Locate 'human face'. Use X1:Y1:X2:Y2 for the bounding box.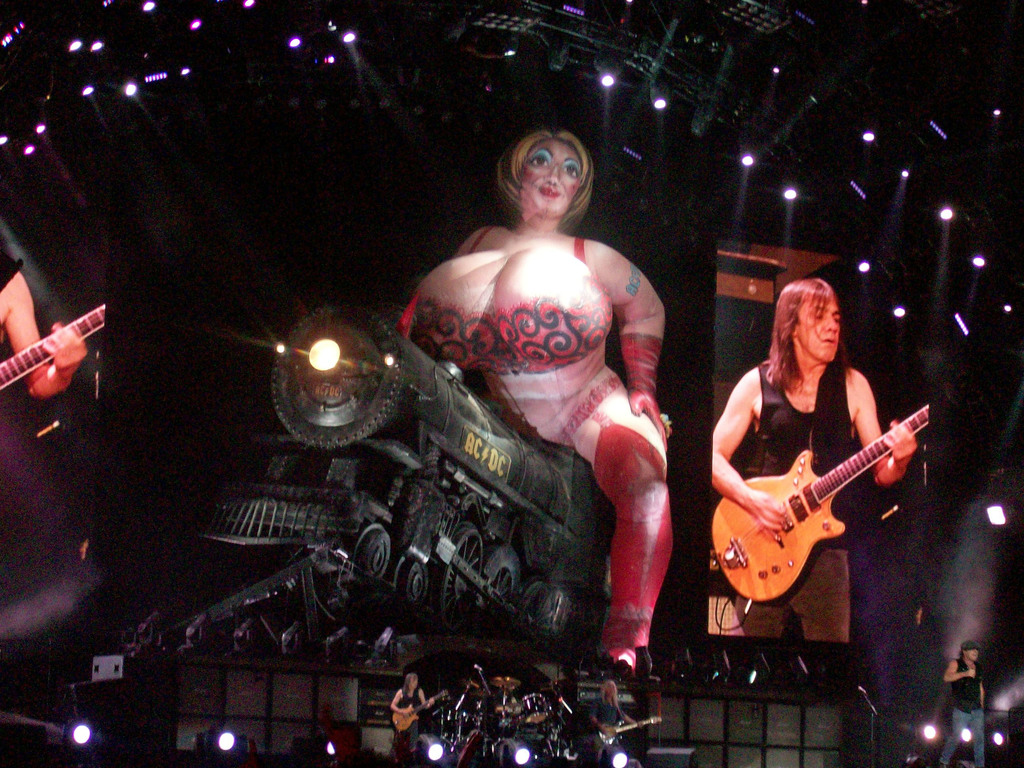
799:294:844:367.
